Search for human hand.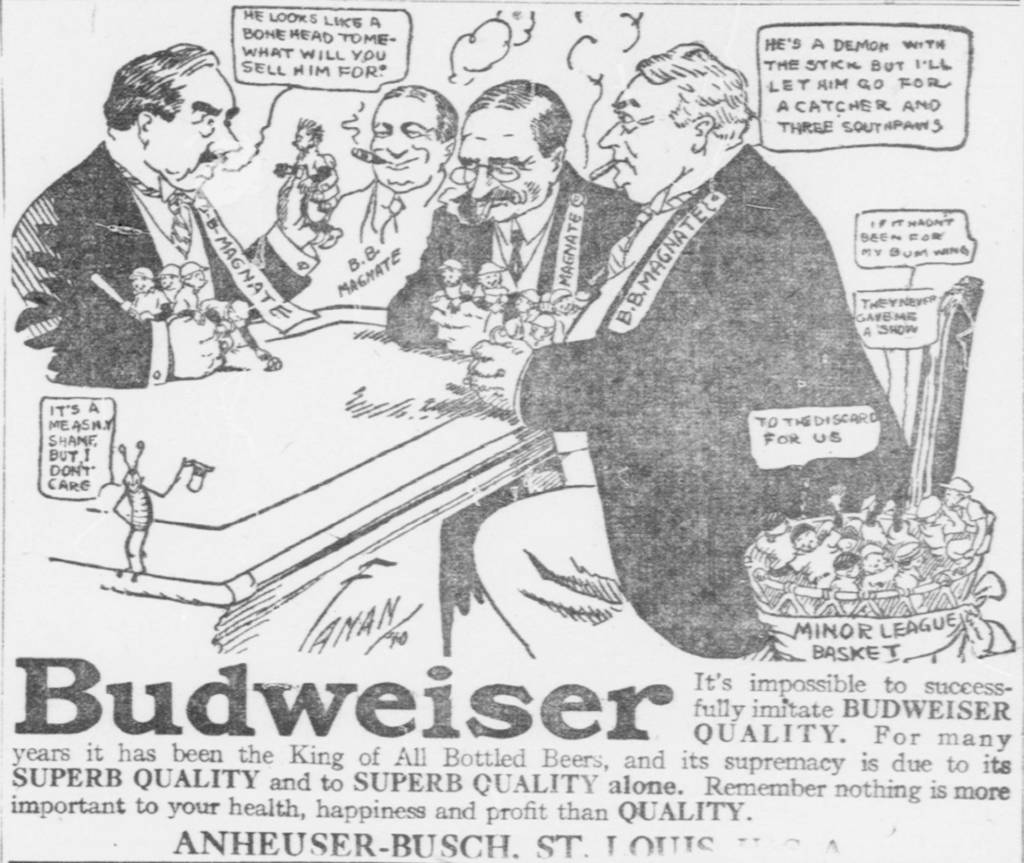
Found at crop(460, 318, 535, 411).
